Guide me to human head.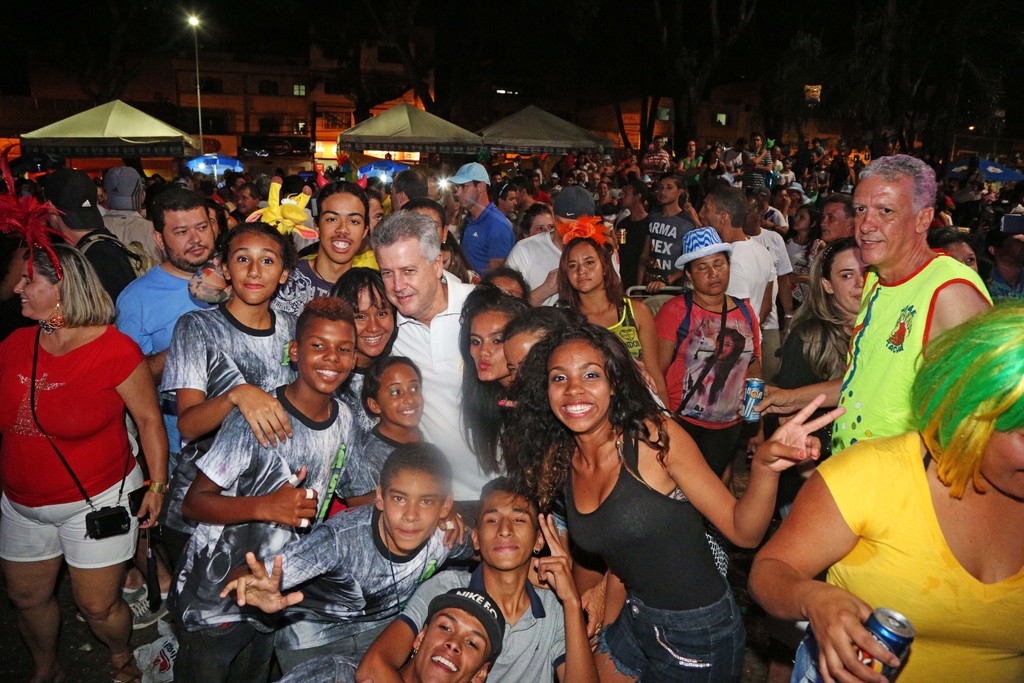
Guidance: (left=843, top=154, right=957, bottom=277).
